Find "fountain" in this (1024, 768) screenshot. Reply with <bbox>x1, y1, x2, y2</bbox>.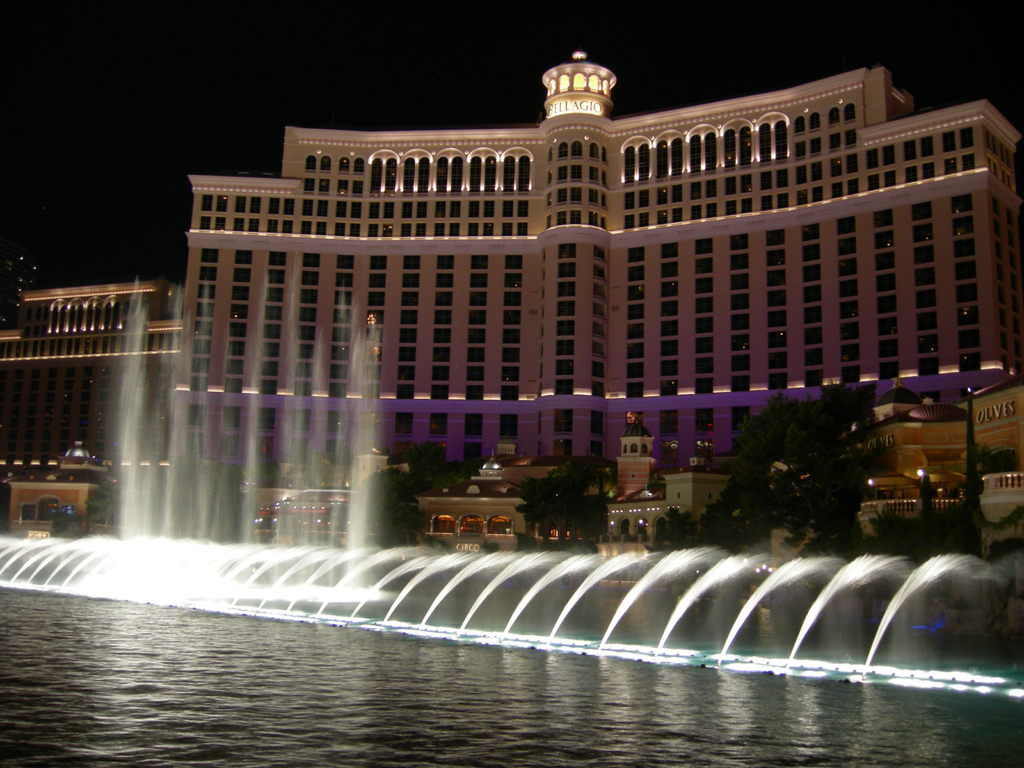
<bbox>0, 269, 1023, 701</bbox>.
